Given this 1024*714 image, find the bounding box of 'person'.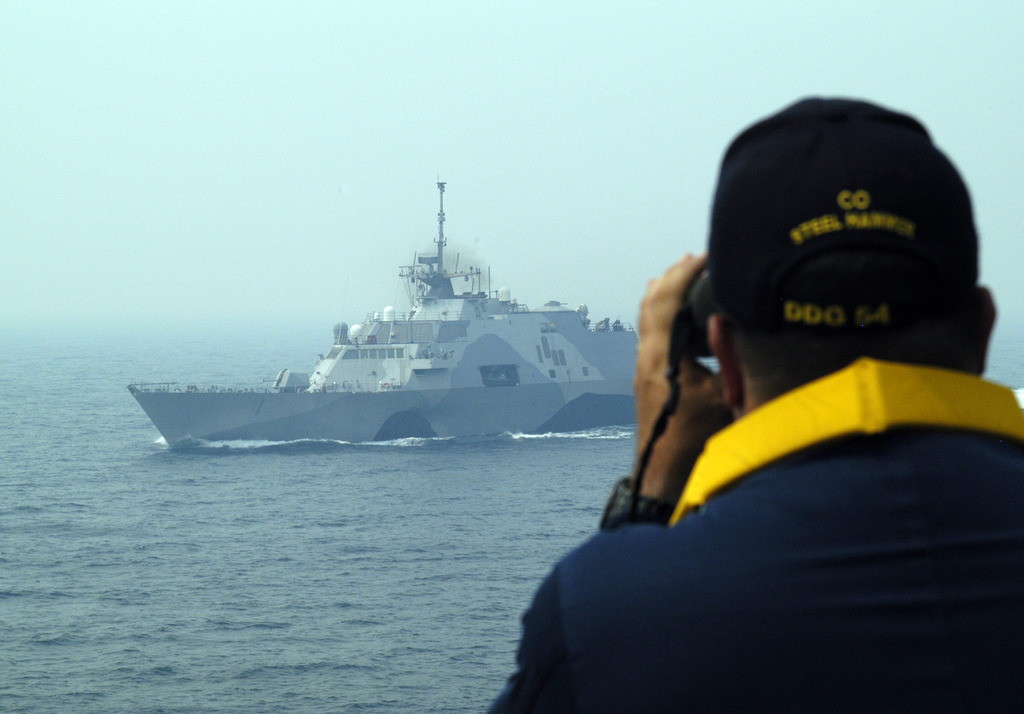
[x1=561, y1=88, x2=1018, y2=670].
